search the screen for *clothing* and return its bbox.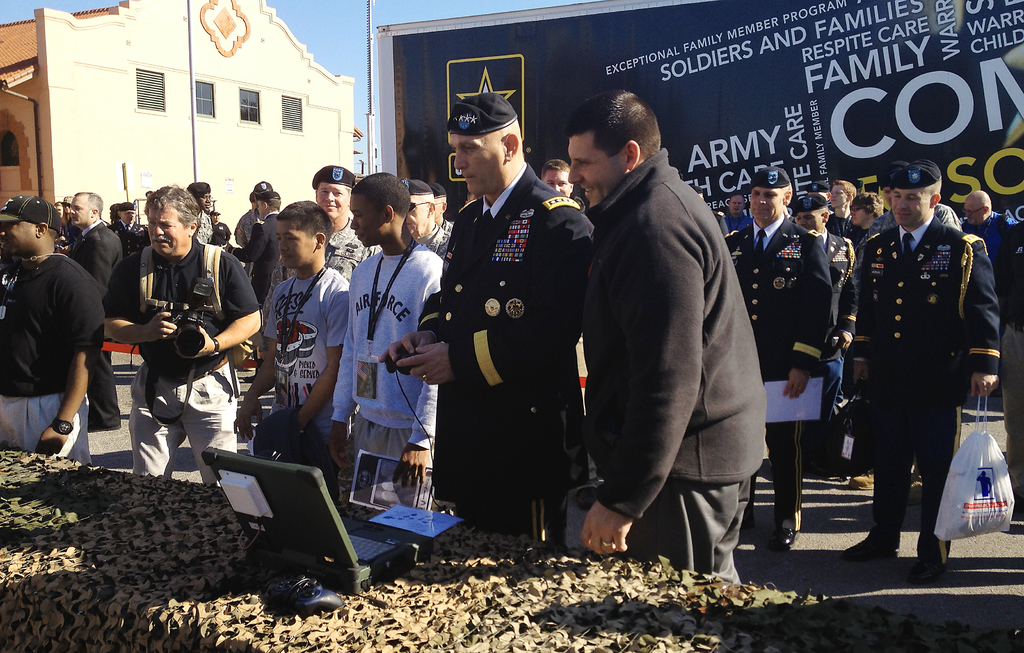
Found: [x1=107, y1=220, x2=152, y2=303].
